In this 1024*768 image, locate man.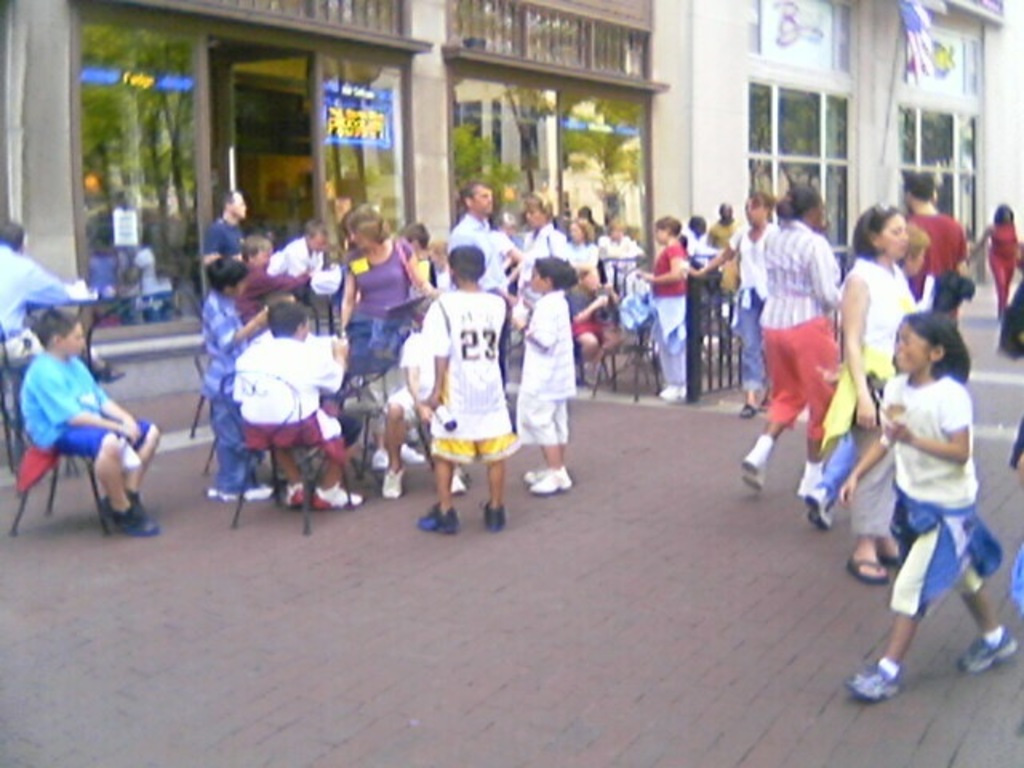
Bounding box: locate(893, 174, 971, 333).
